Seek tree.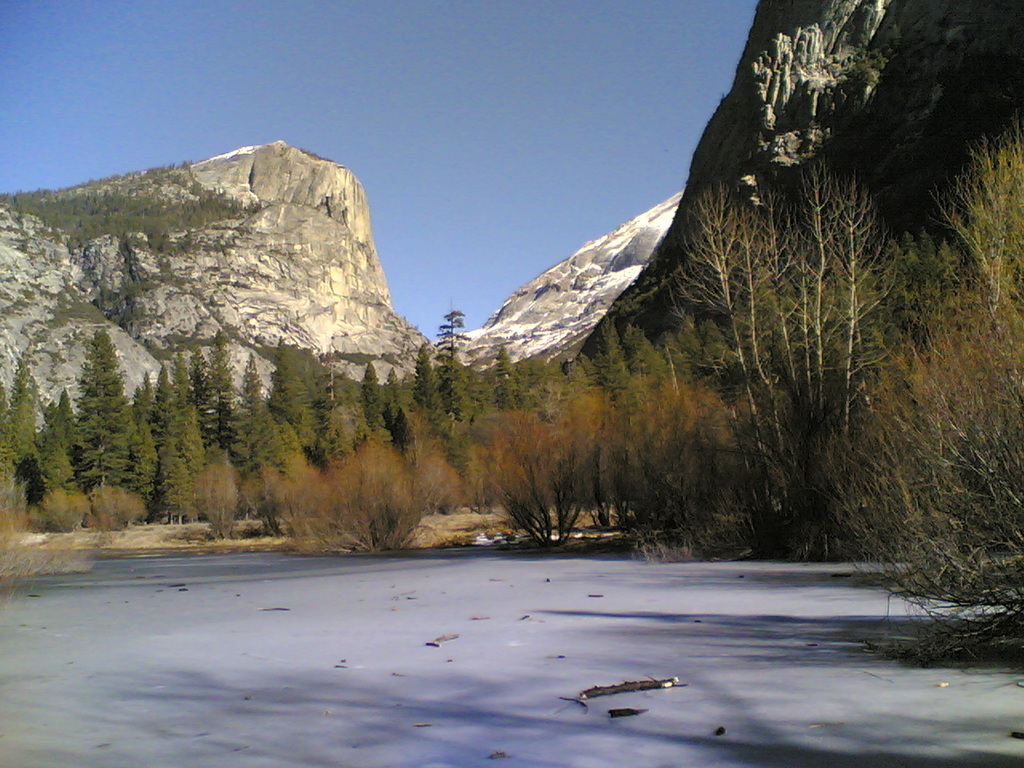
l=85, t=320, r=138, b=508.
